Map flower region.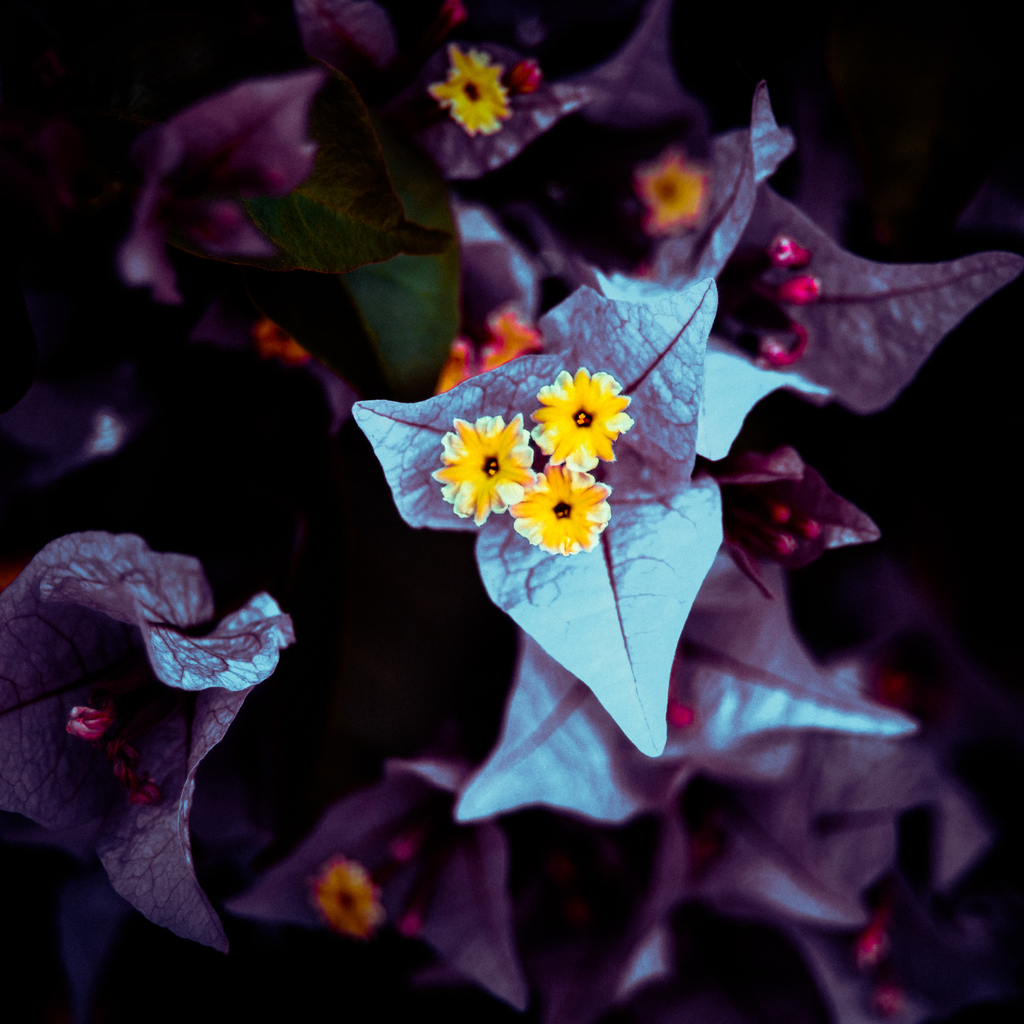
Mapped to locate(430, 413, 534, 531).
